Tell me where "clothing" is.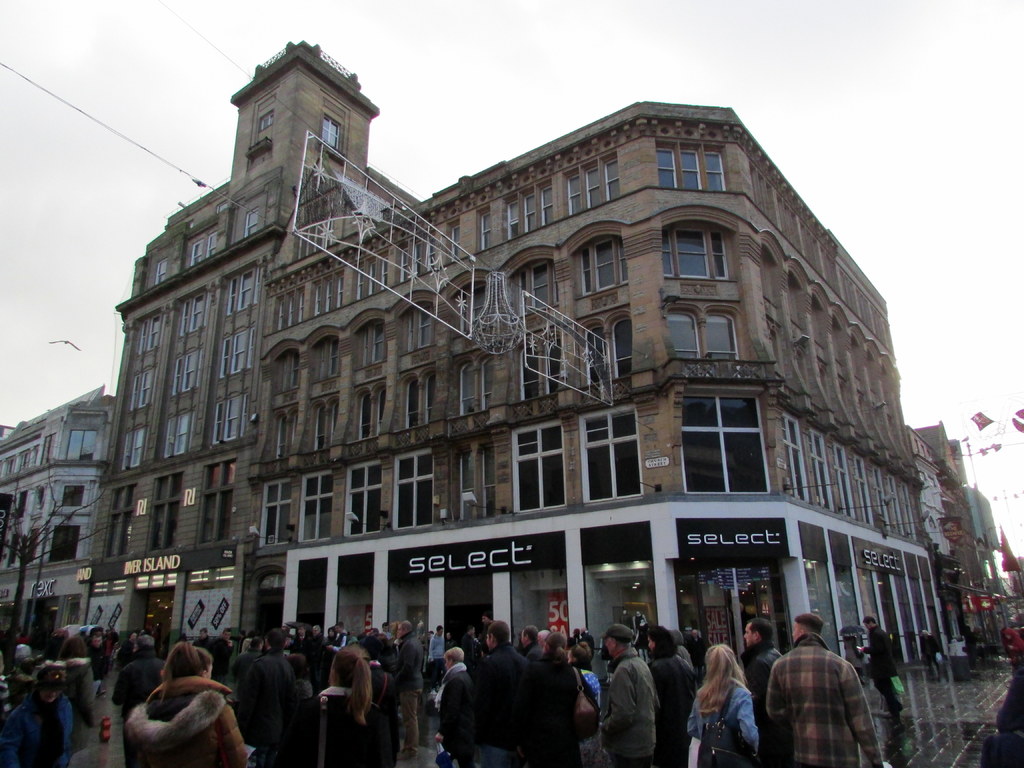
"clothing" is at 336, 632, 351, 655.
